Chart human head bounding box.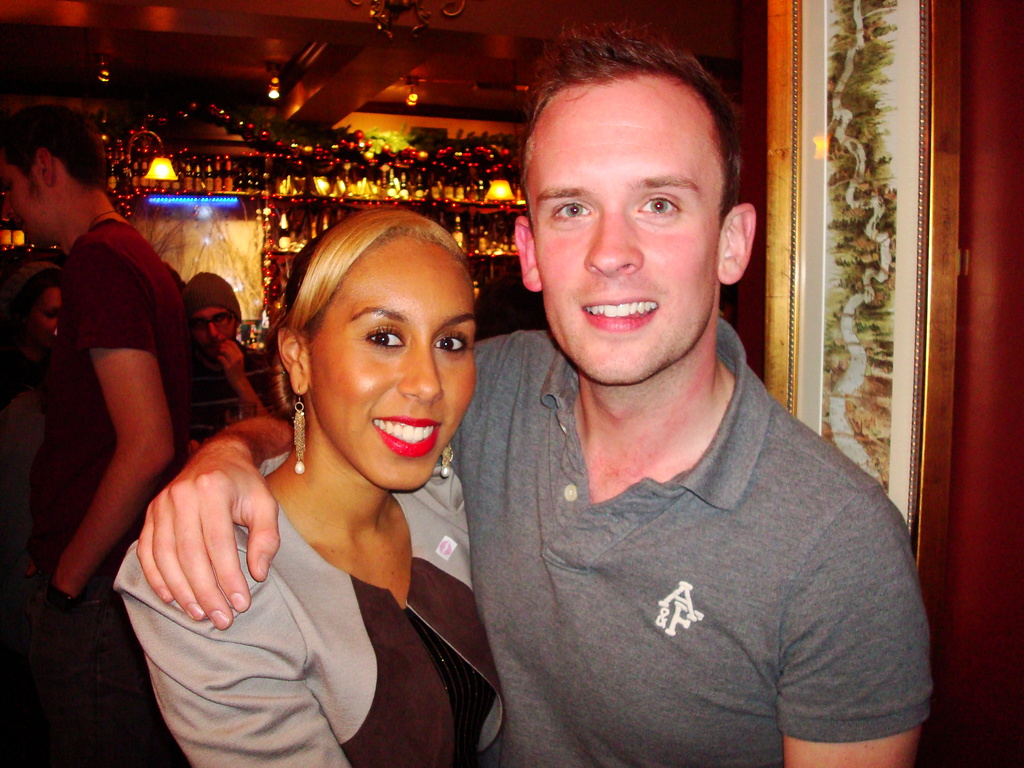
Charted: x1=257 y1=201 x2=479 y2=471.
